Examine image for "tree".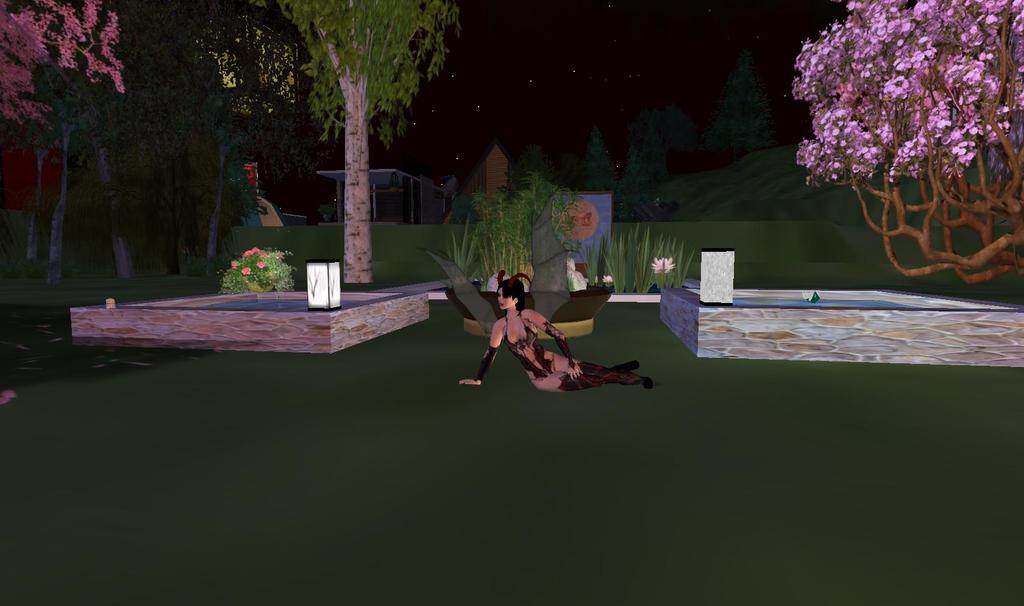
Examination result: bbox=(2, 4, 129, 127).
